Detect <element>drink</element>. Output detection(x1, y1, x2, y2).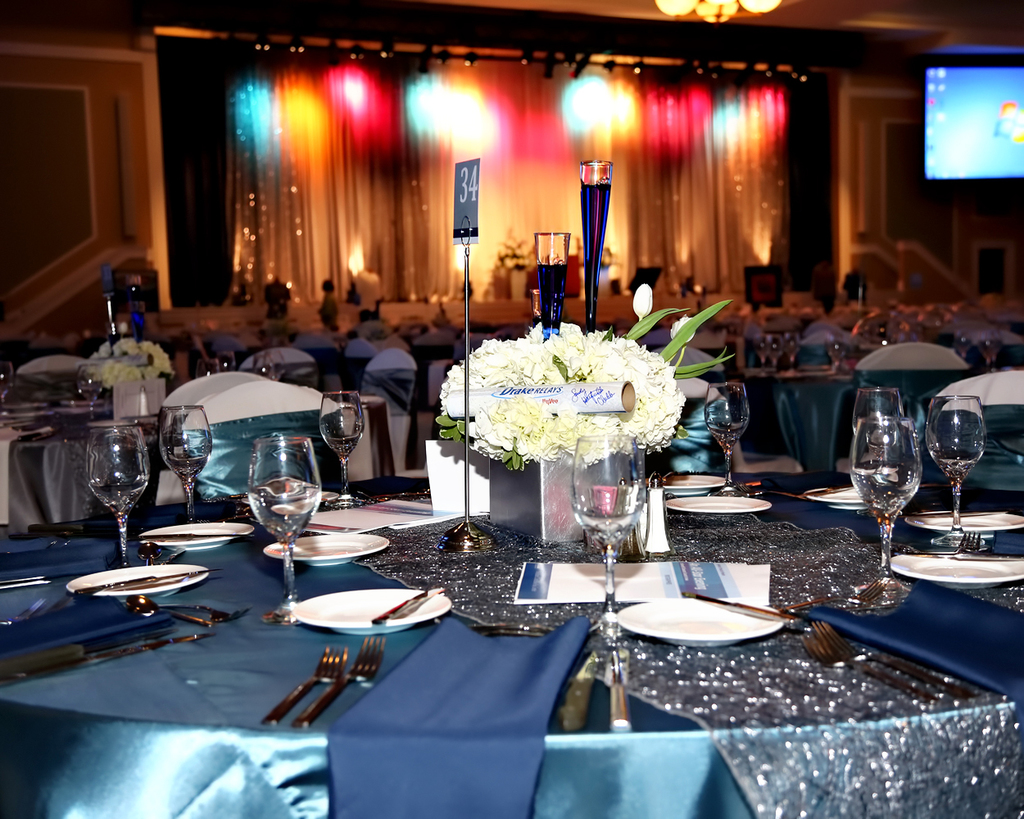
detection(713, 421, 745, 438).
